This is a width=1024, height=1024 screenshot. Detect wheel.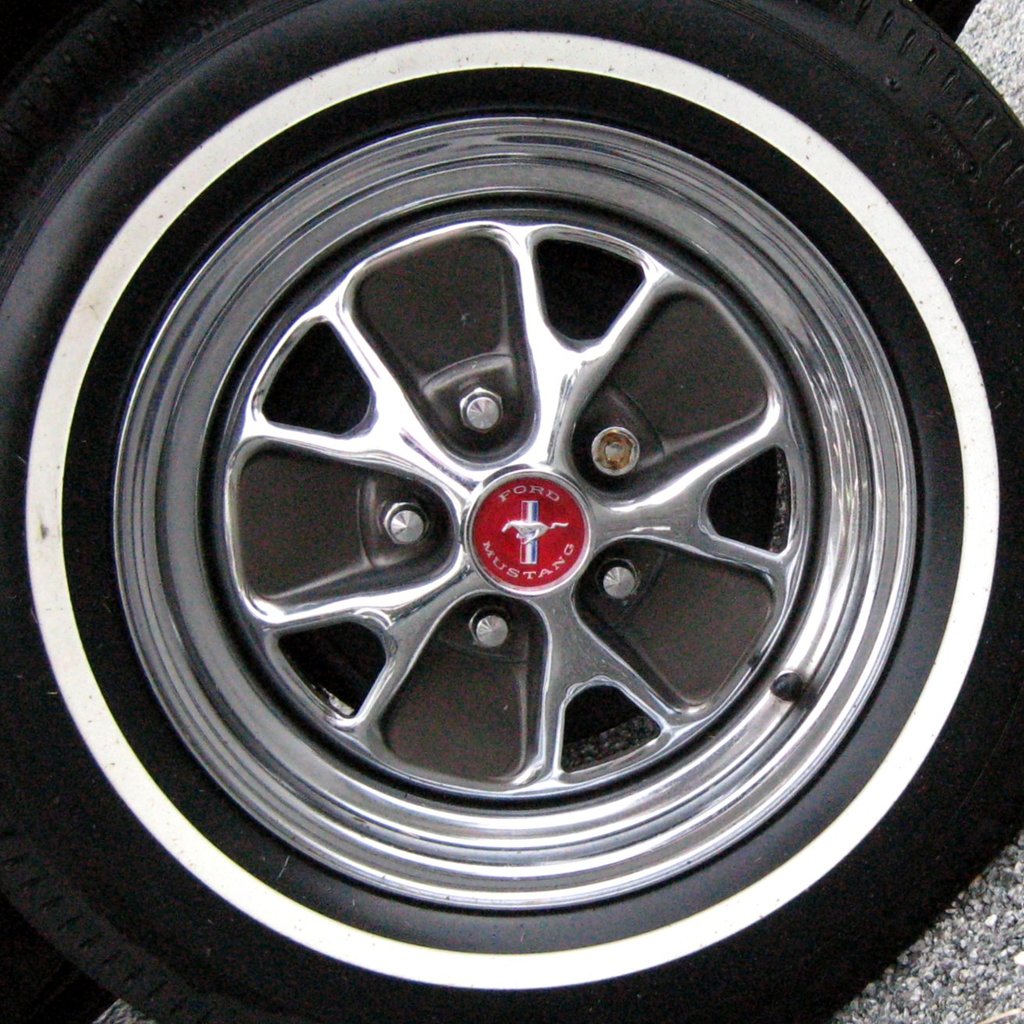
crop(0, 0, 1023, 1023).
